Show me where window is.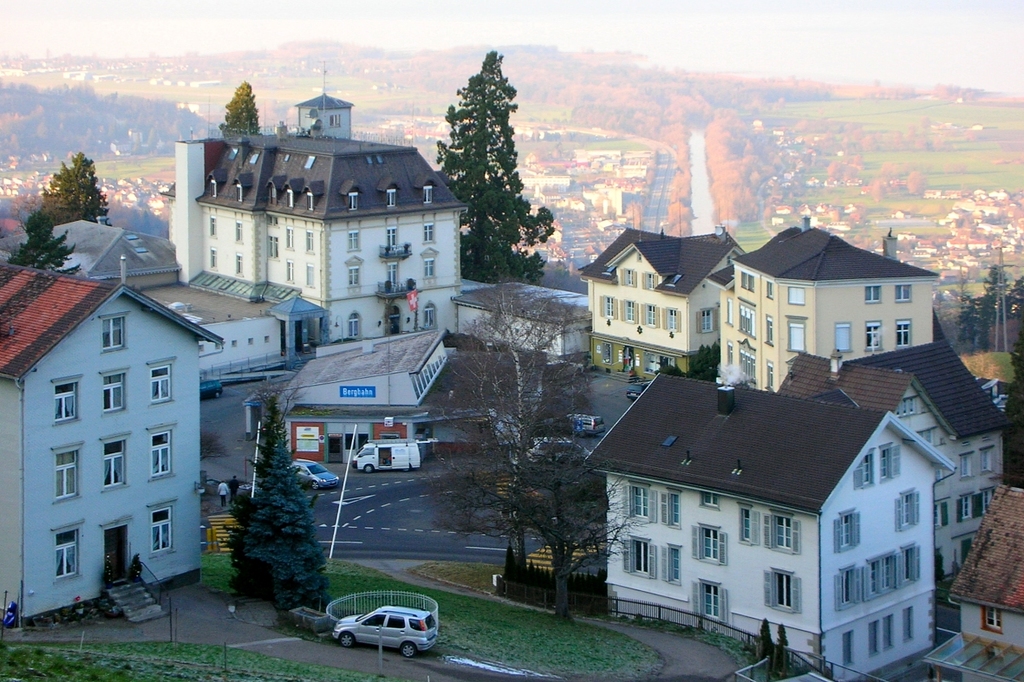
window is at [x1=660, y1=307, x2=683, y2=332].
